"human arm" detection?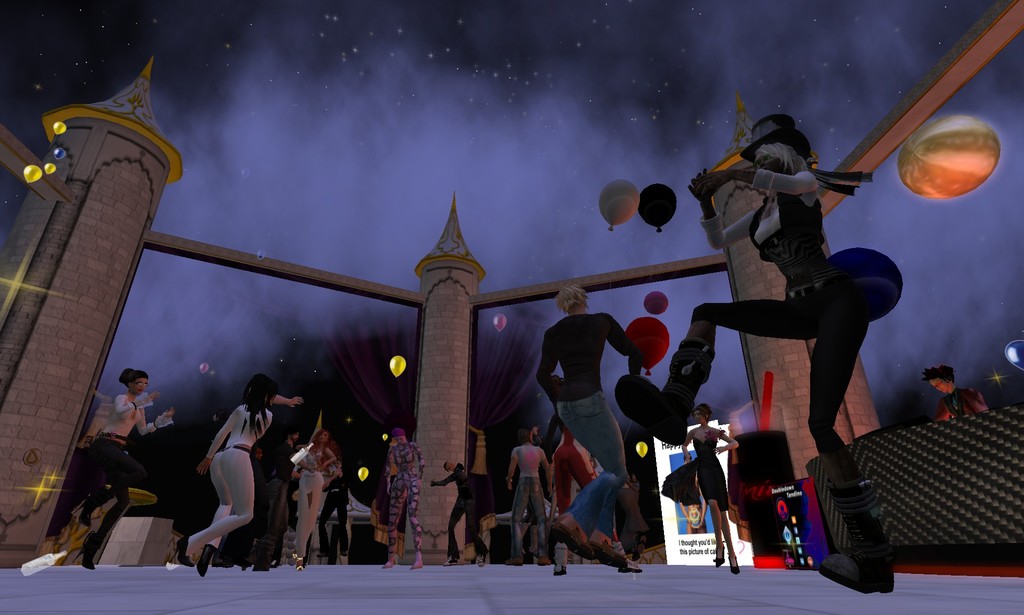
l=115, t=390, r=160, b=411
